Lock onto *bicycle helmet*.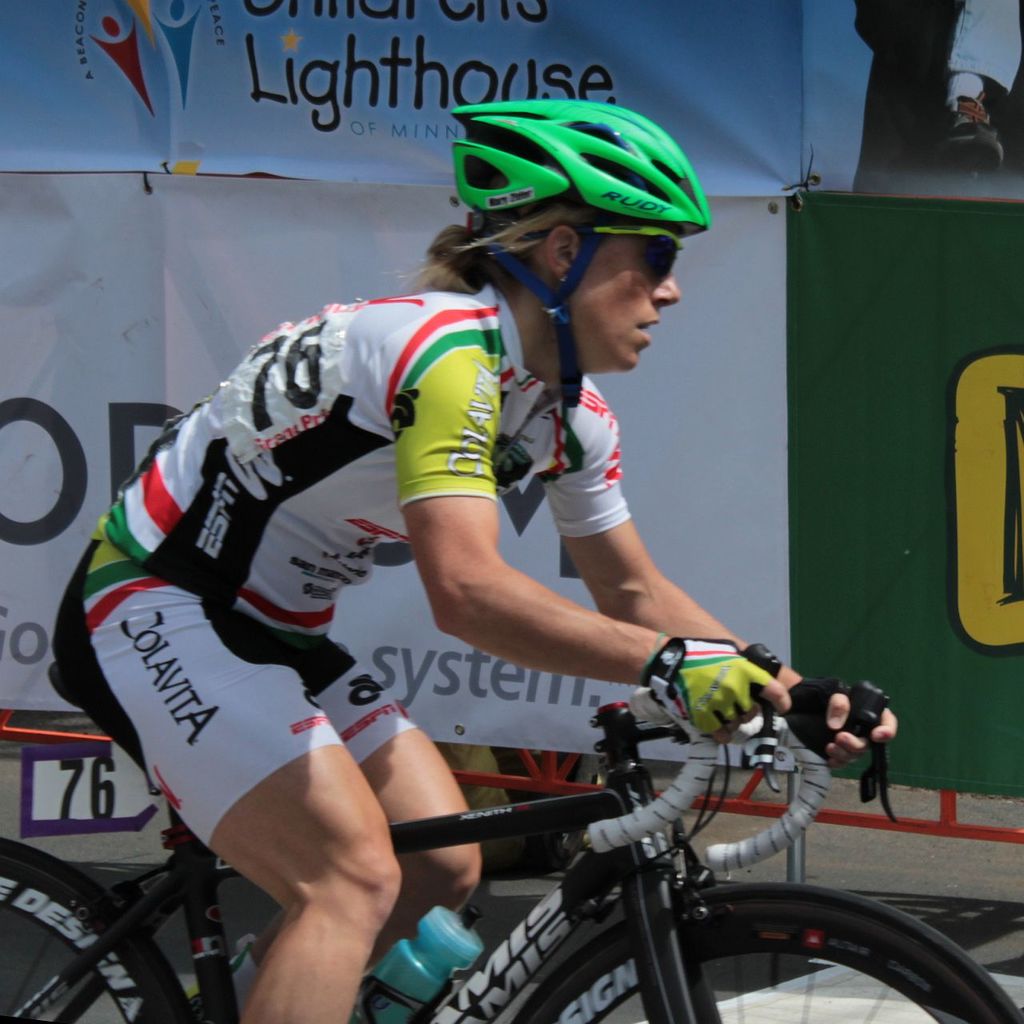
Locked: 451/91/699/403.
